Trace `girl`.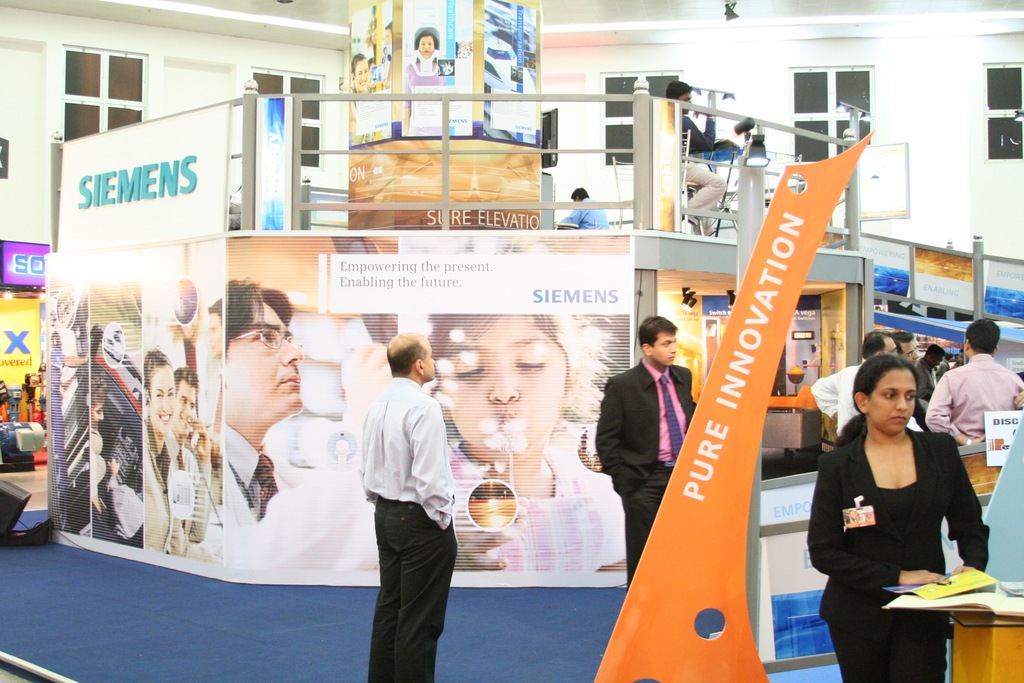
Traced to bbox=[423, 294, 632, 577].
